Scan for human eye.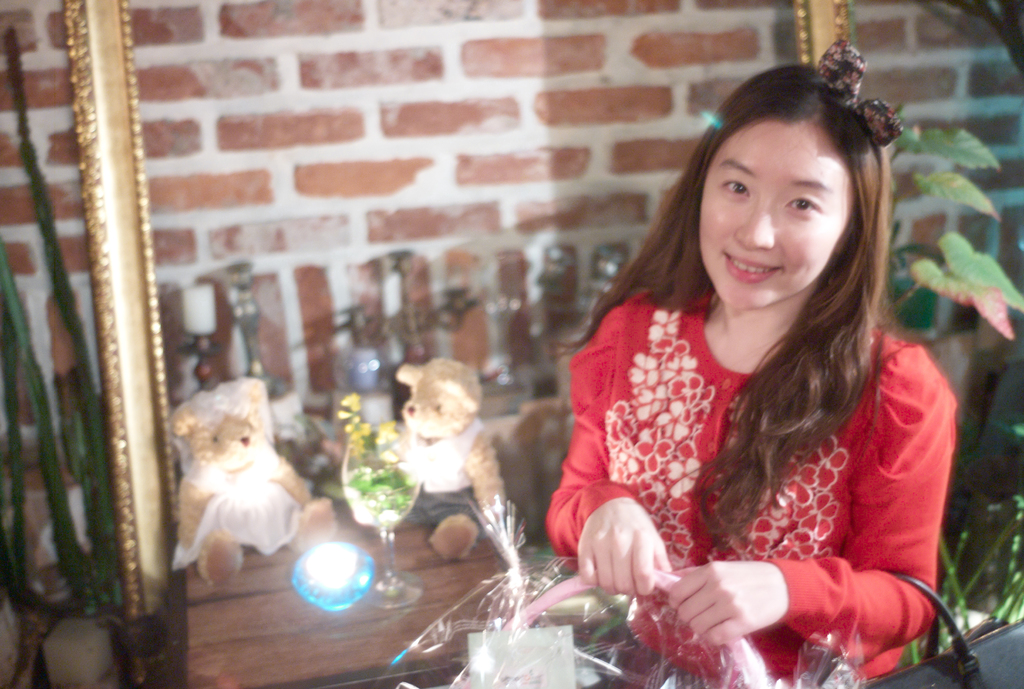
Scan result: box(781, 190, 824, 218).
